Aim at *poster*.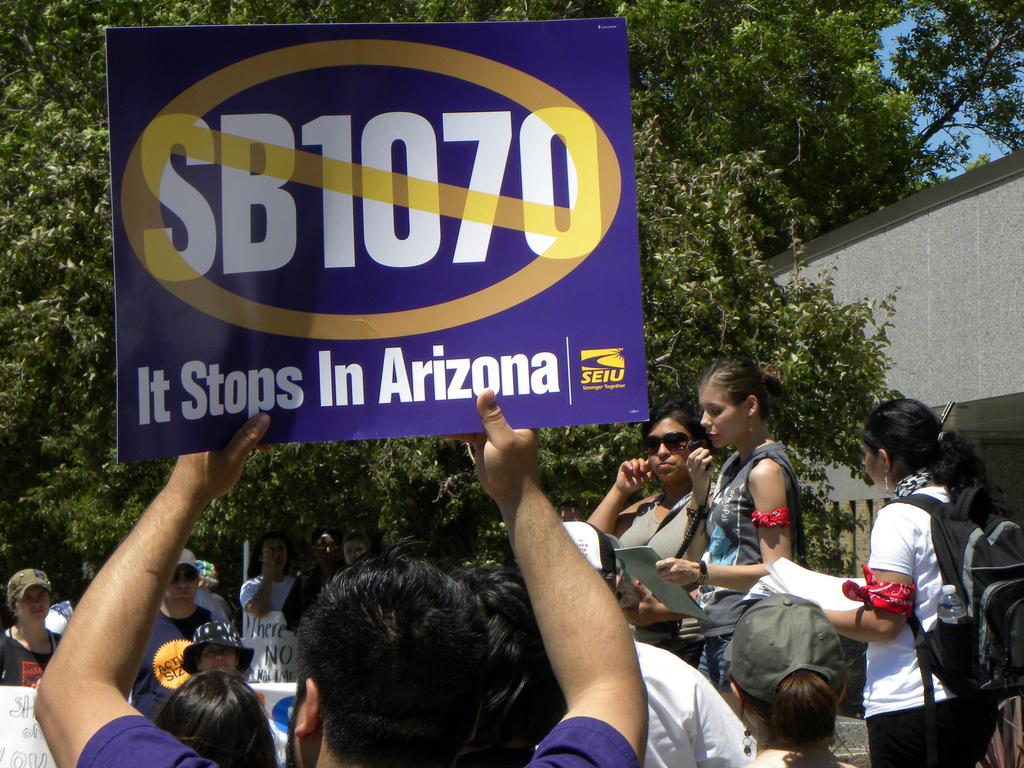
Aimed at l=107, t=16, r=653, b=458.
